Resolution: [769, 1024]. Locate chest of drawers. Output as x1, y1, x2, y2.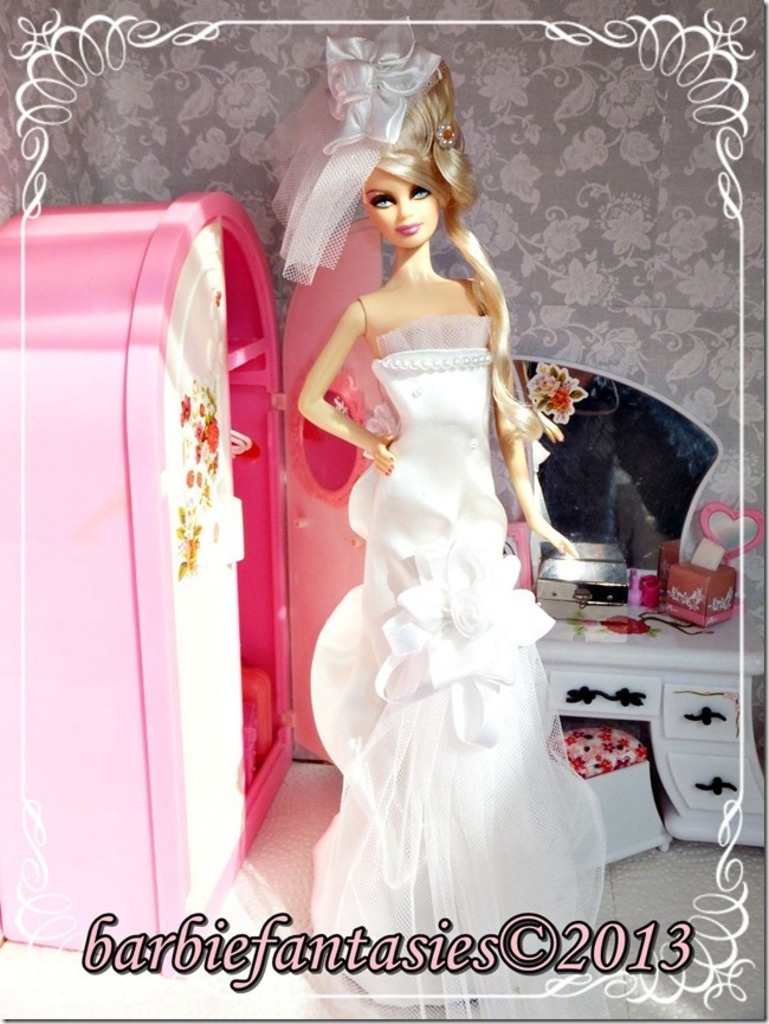
513, 612, 768, 876.
